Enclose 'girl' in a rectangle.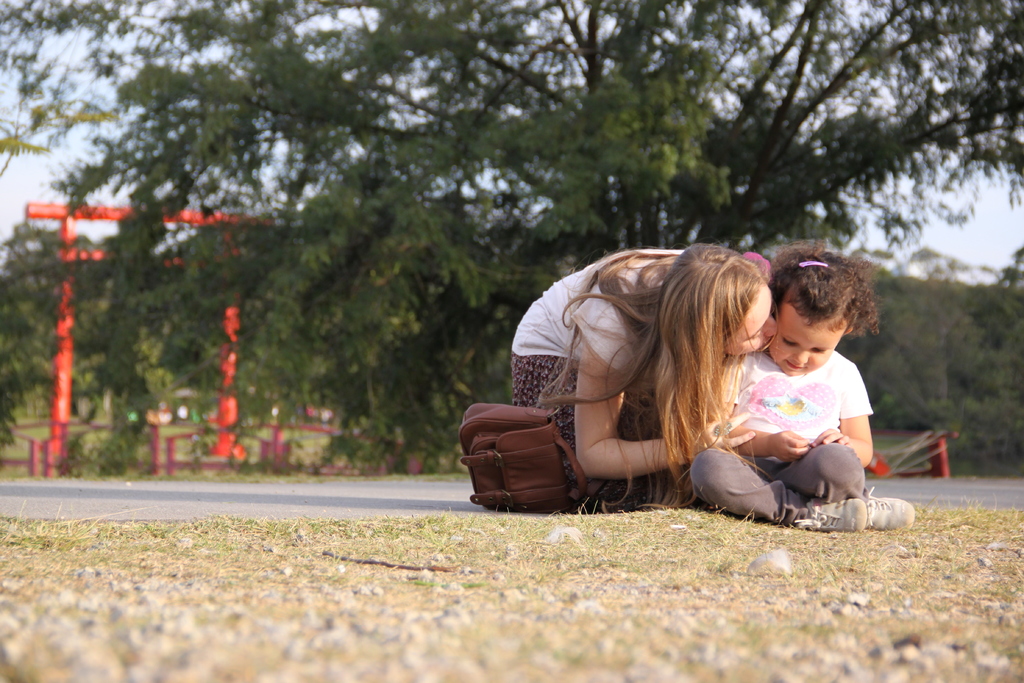
l=683, t=243, r=917, b=538.
